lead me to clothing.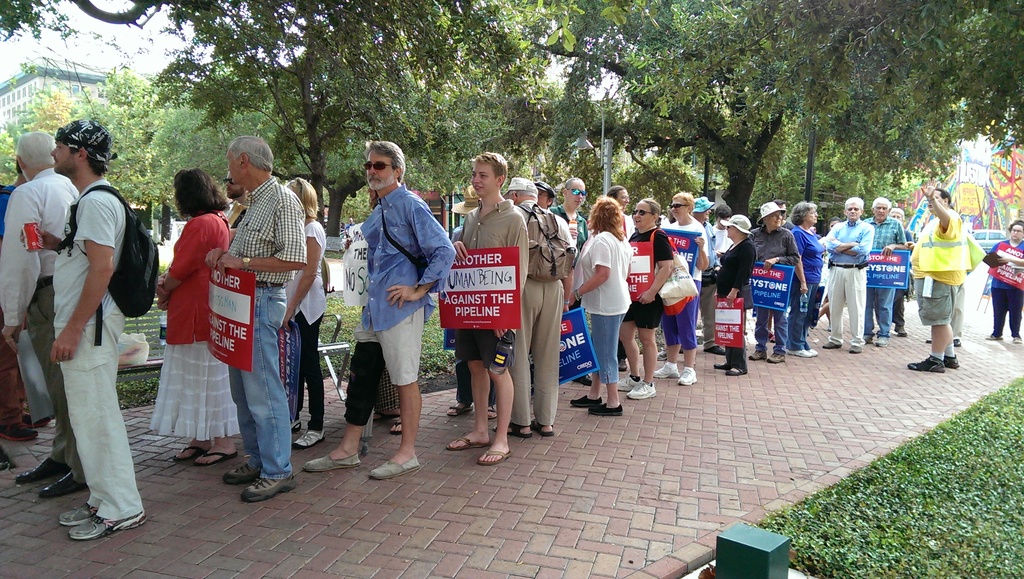
Lead to x1=342 y1=307 x2=383 y2=429.
